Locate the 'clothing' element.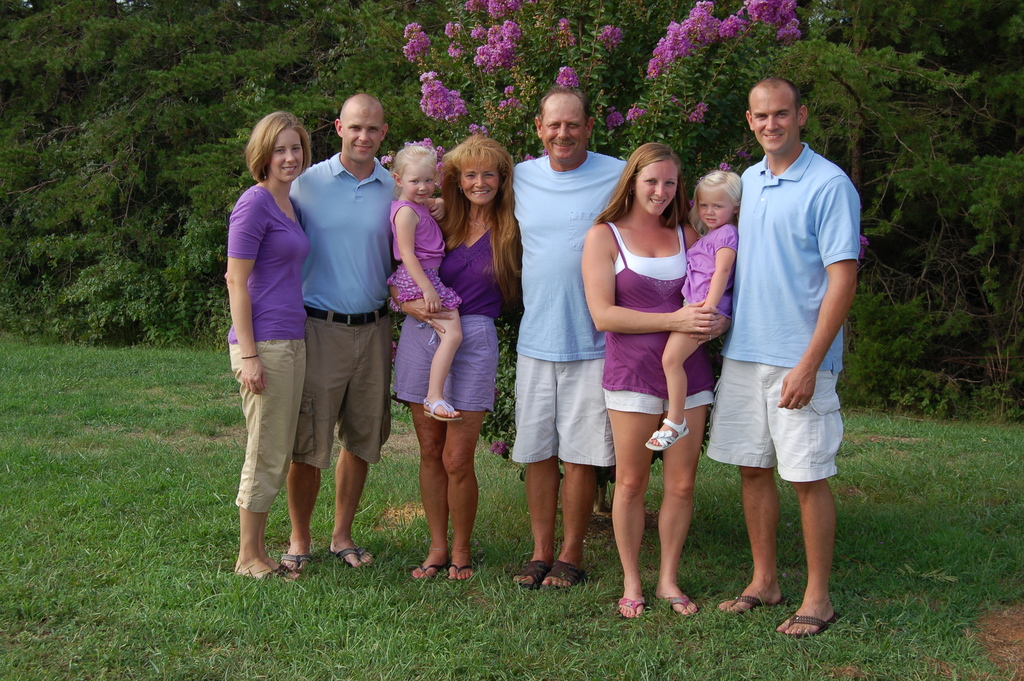
Element bbox: {"x1": 719, "y1": 112, "x2": 856, "y2": 527}.
